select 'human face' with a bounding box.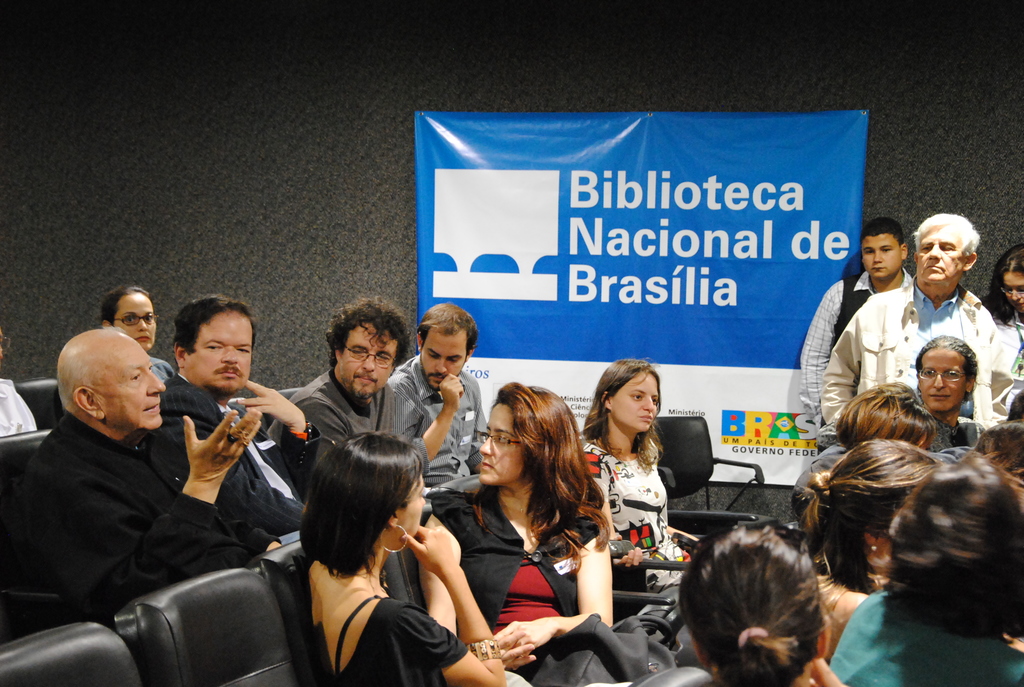
box(613, 375, 658, 434).
